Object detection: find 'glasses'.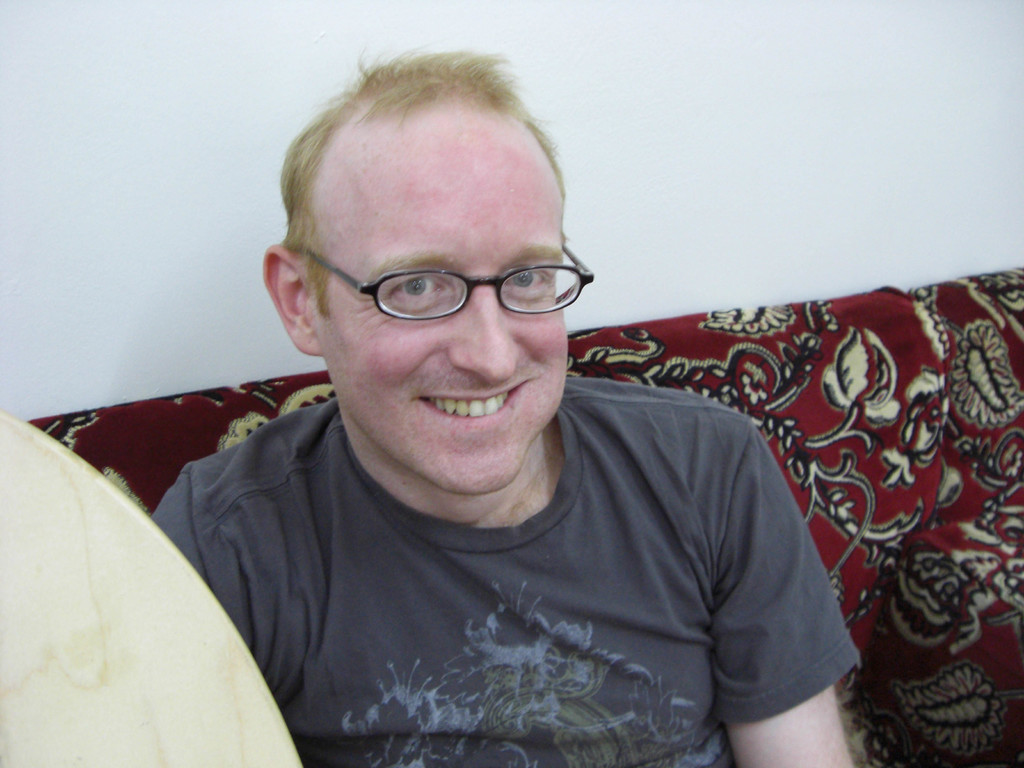
bbox=[285, 243, 595, 323].
